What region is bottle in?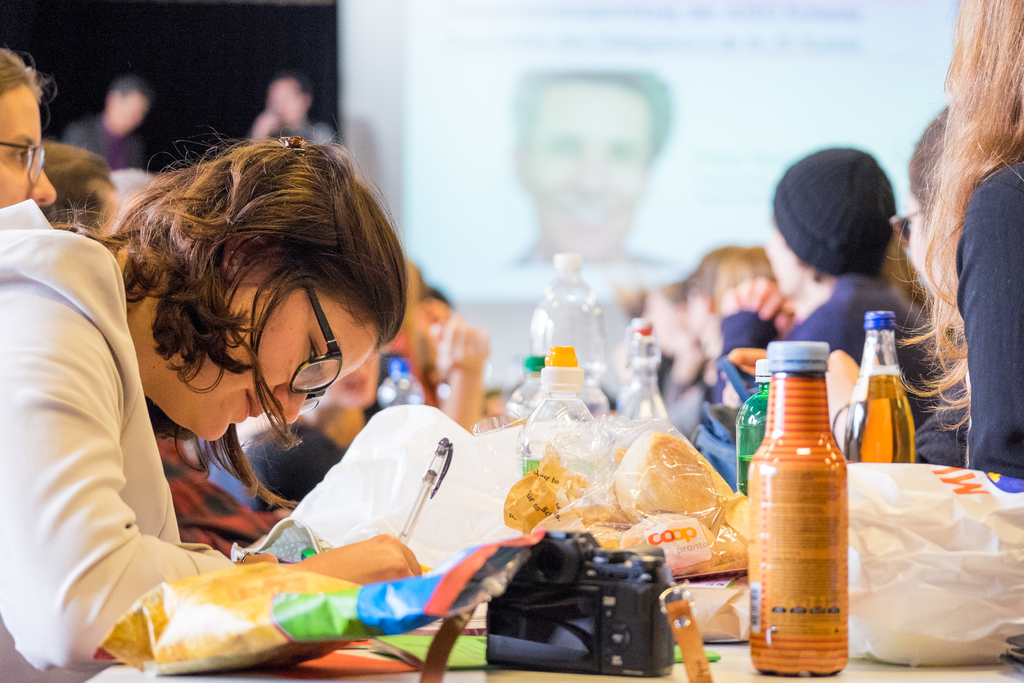
(left=518, top=363, right=598, bottom=483).
